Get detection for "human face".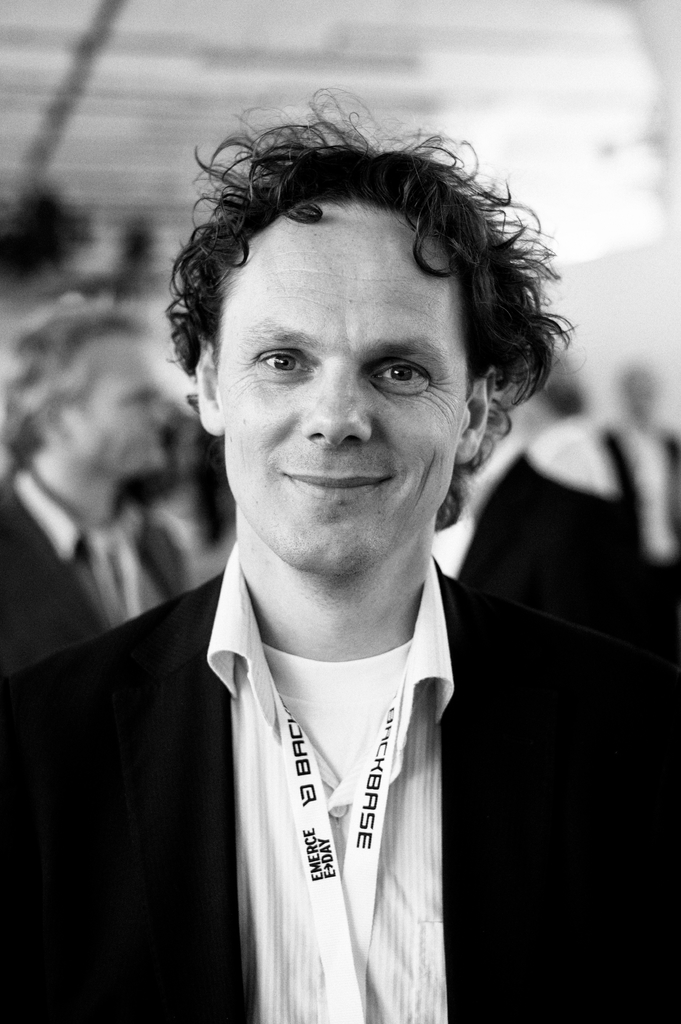
Detection: detection(210, 198, 463, 566).
